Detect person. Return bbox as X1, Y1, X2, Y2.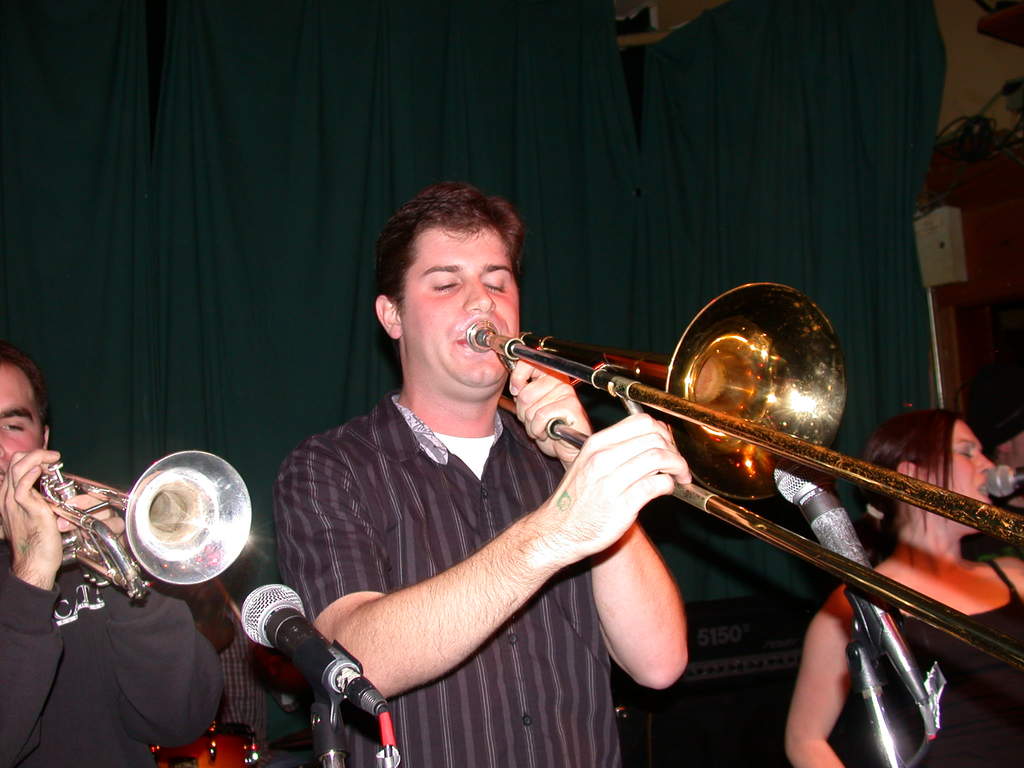
0, 338, 214, 767.
